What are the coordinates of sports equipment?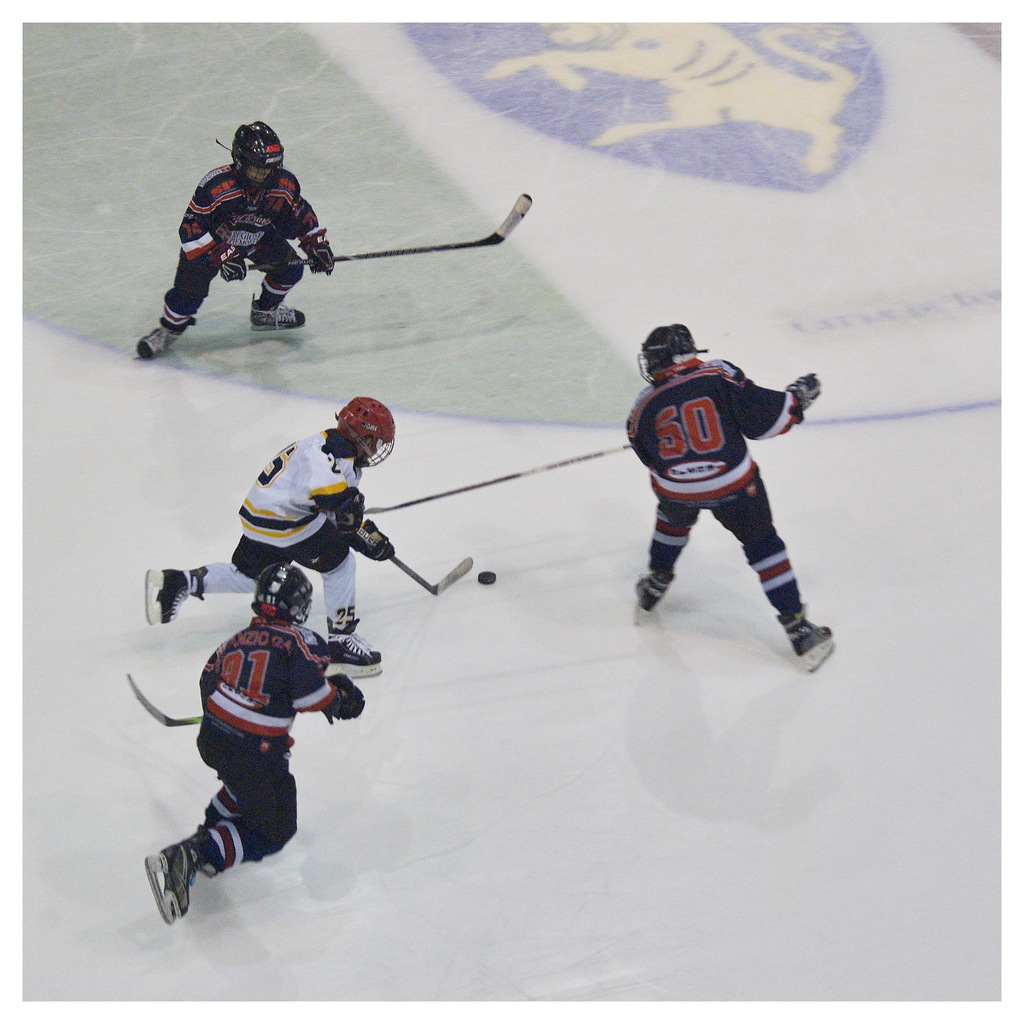
337,396,396,466.
